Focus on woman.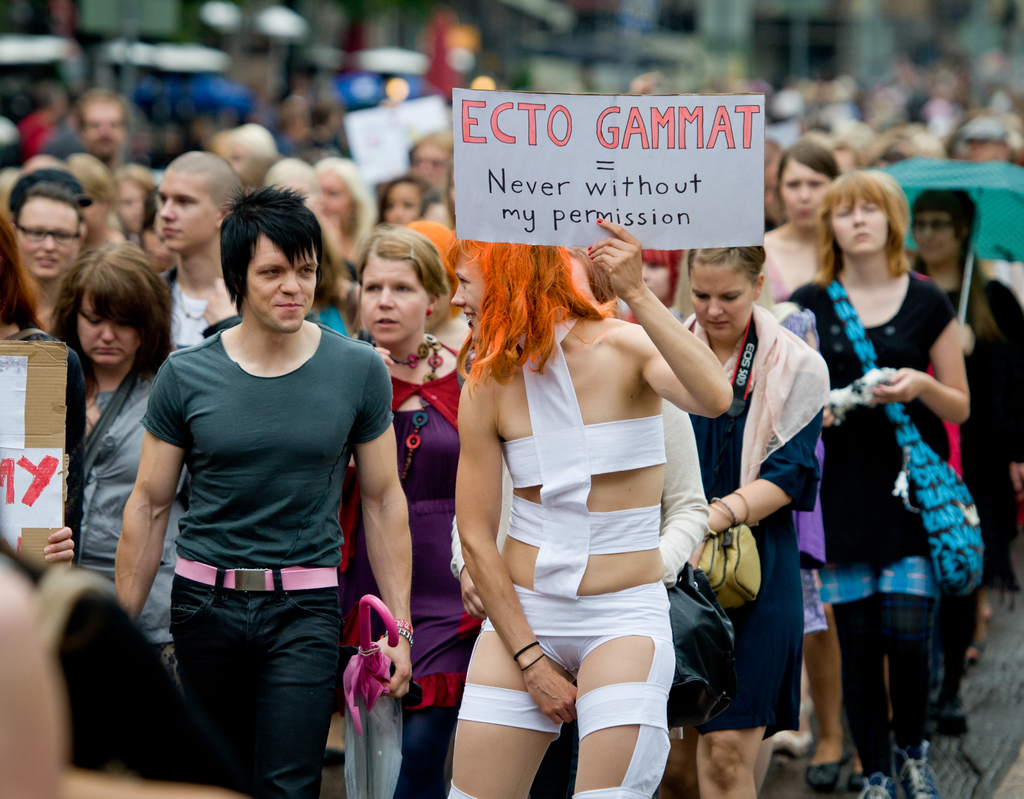
Focused at x1=408 y1=128 x2=460 y2=186.
